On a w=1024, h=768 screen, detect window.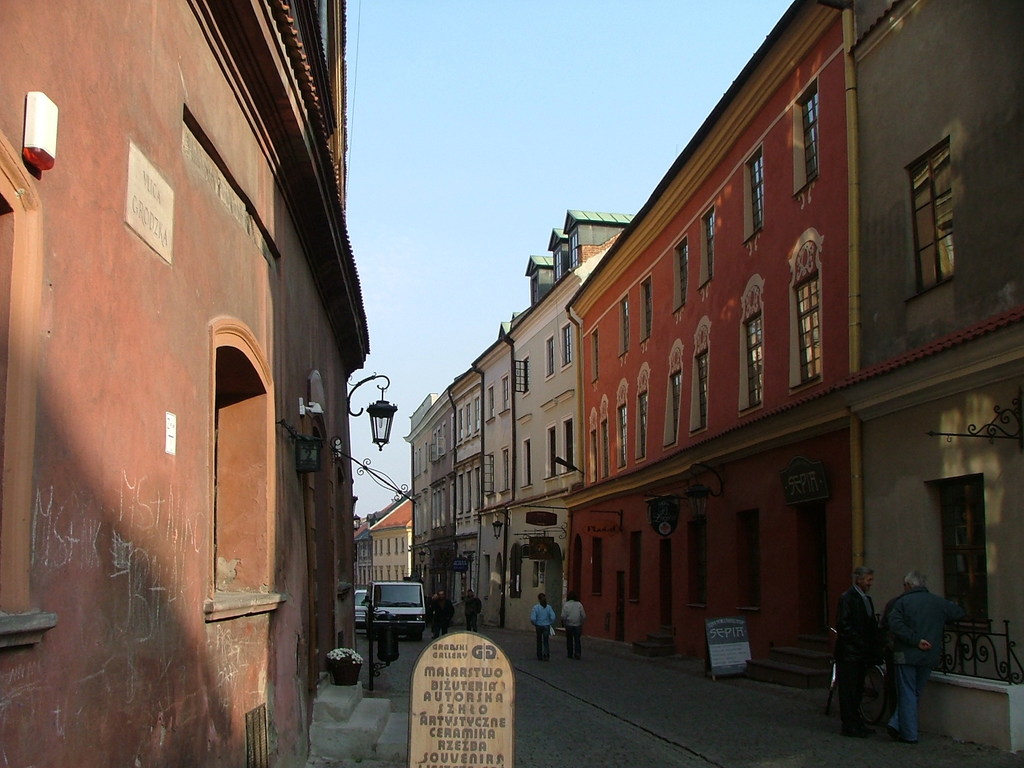
select_region(674, 239, 689, 305).
